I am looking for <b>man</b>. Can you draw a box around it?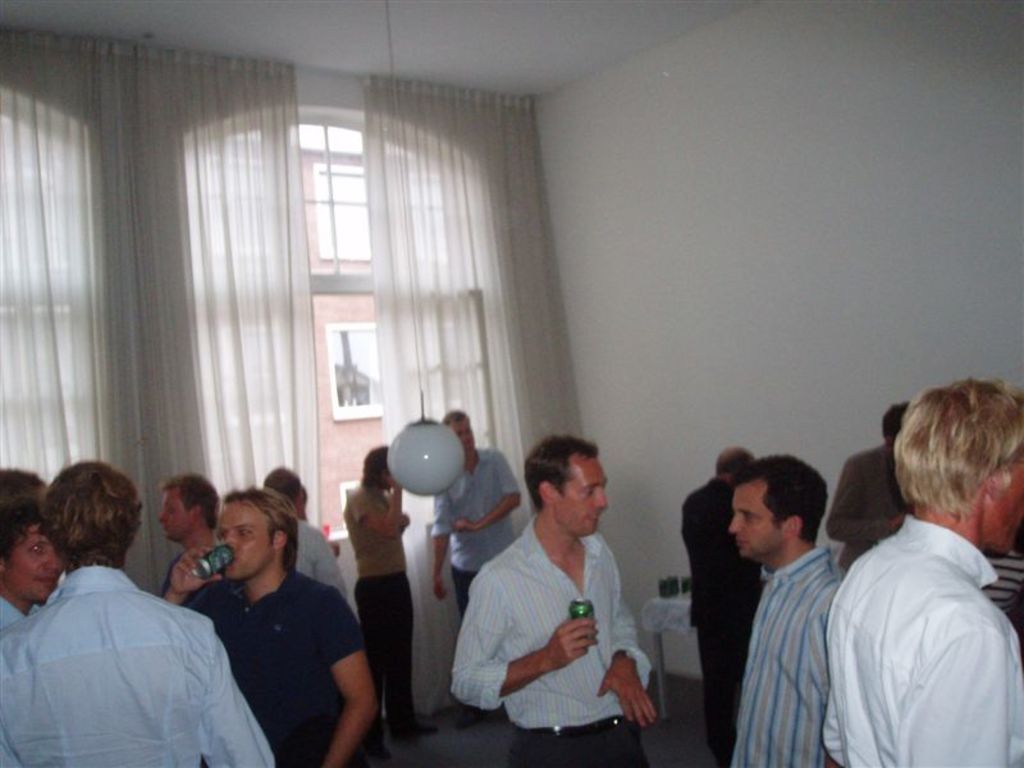
Sure, the bounding box is region(0, 463, 269, 764).
